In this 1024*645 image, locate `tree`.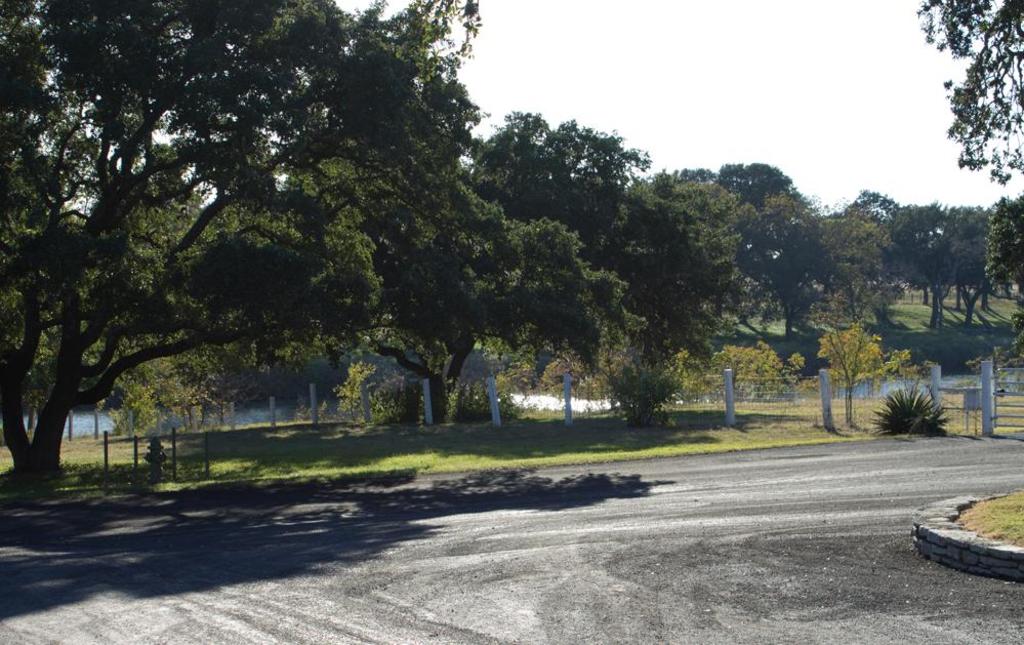
Bounding box: locate(668, 173, 749, 245).
